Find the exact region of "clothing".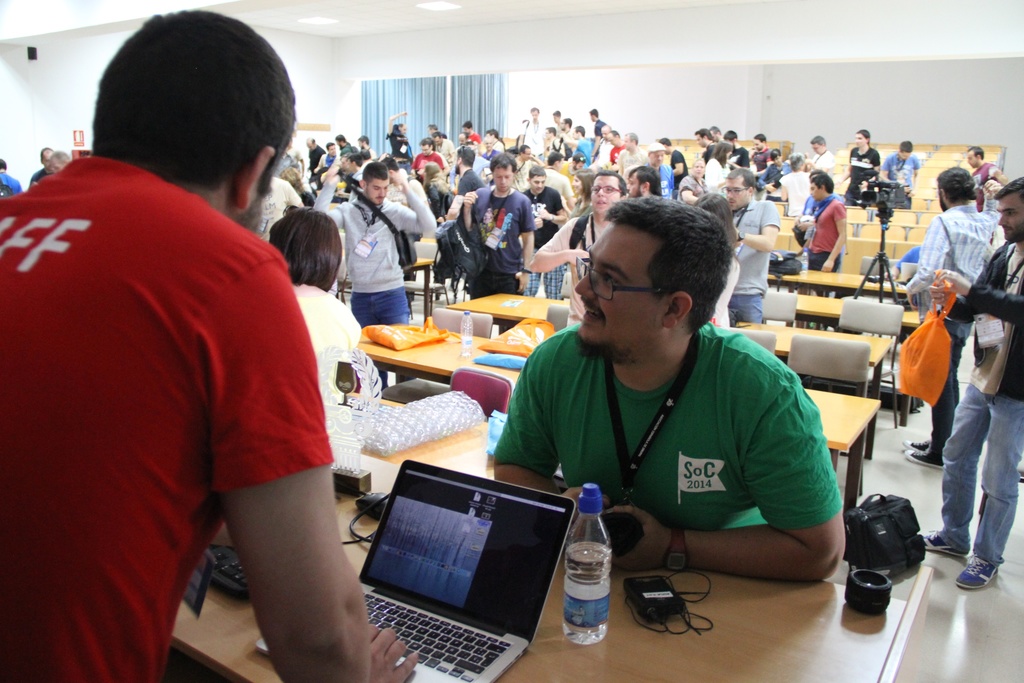
Exact region: 703, 162, 728, 194.
